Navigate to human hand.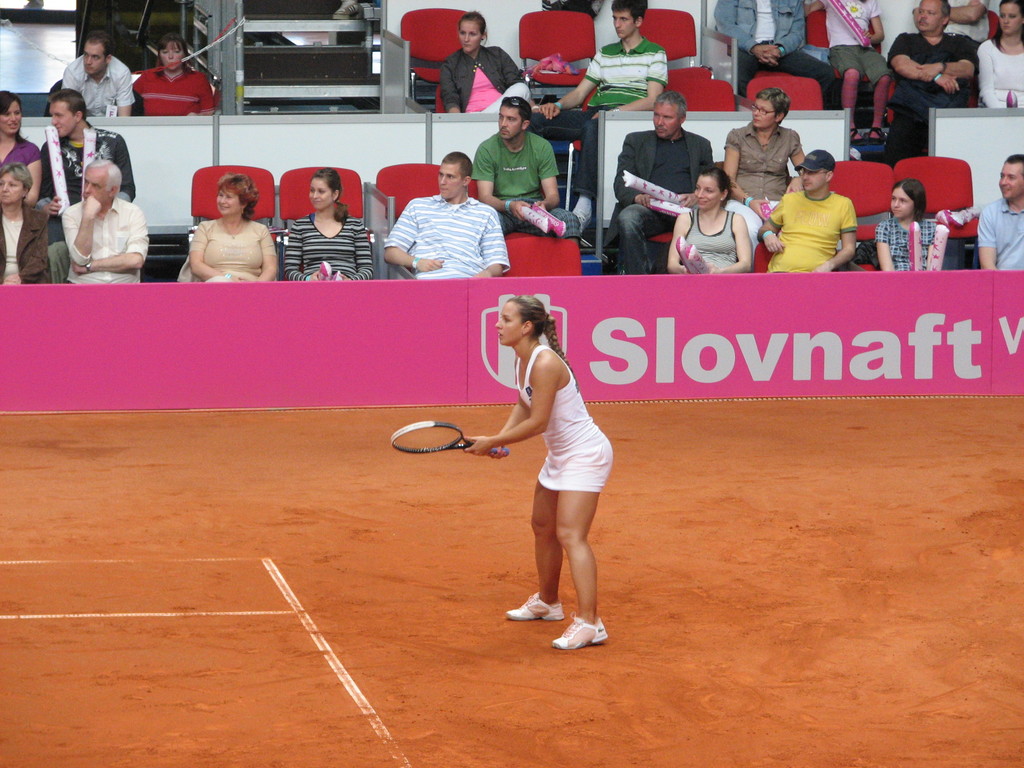
Navigation target: <box>810,266,831,274</box>.
